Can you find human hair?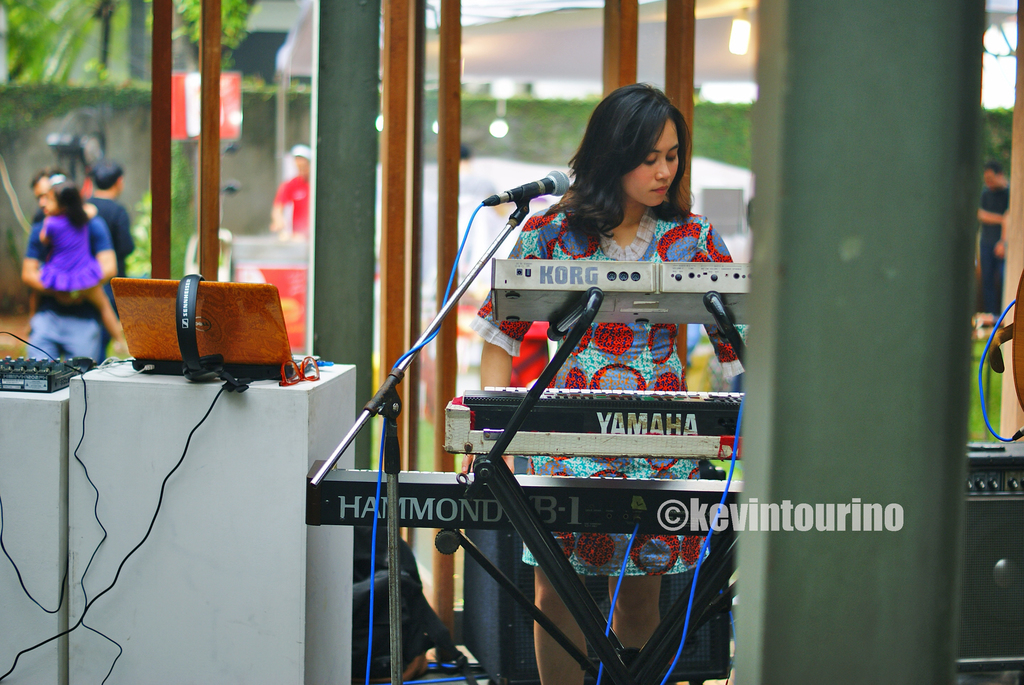
Yes, bounding box: (981, 161, 1005, 176).
